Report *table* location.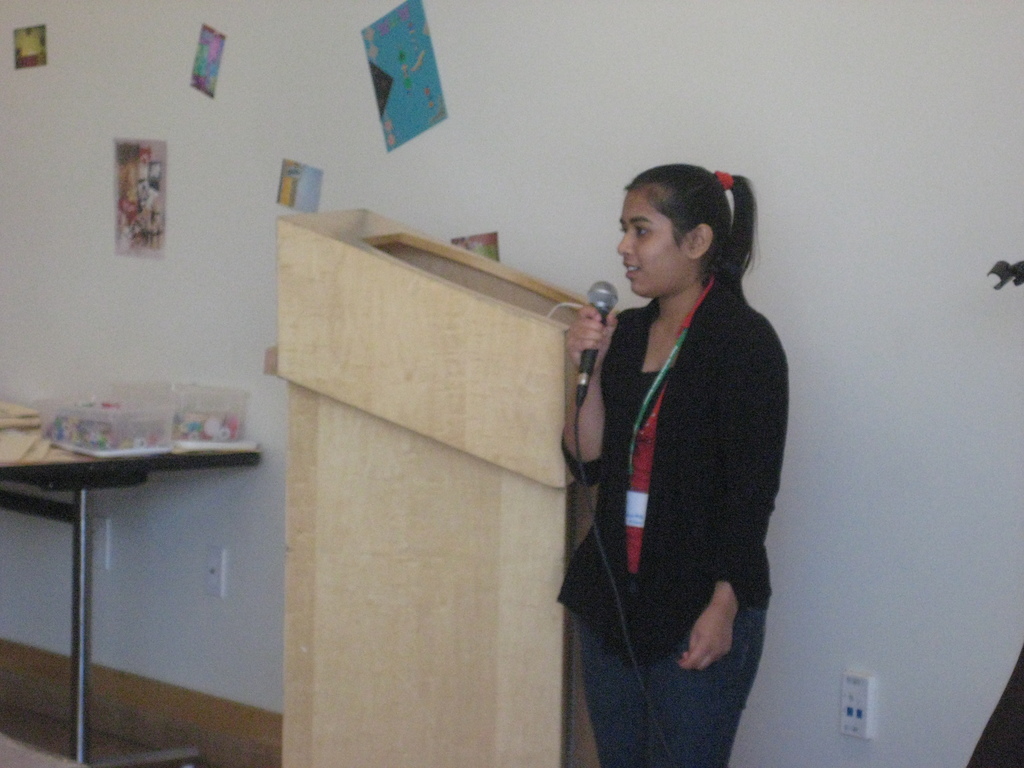
Report: bbox(0, 397, 266, 759).
